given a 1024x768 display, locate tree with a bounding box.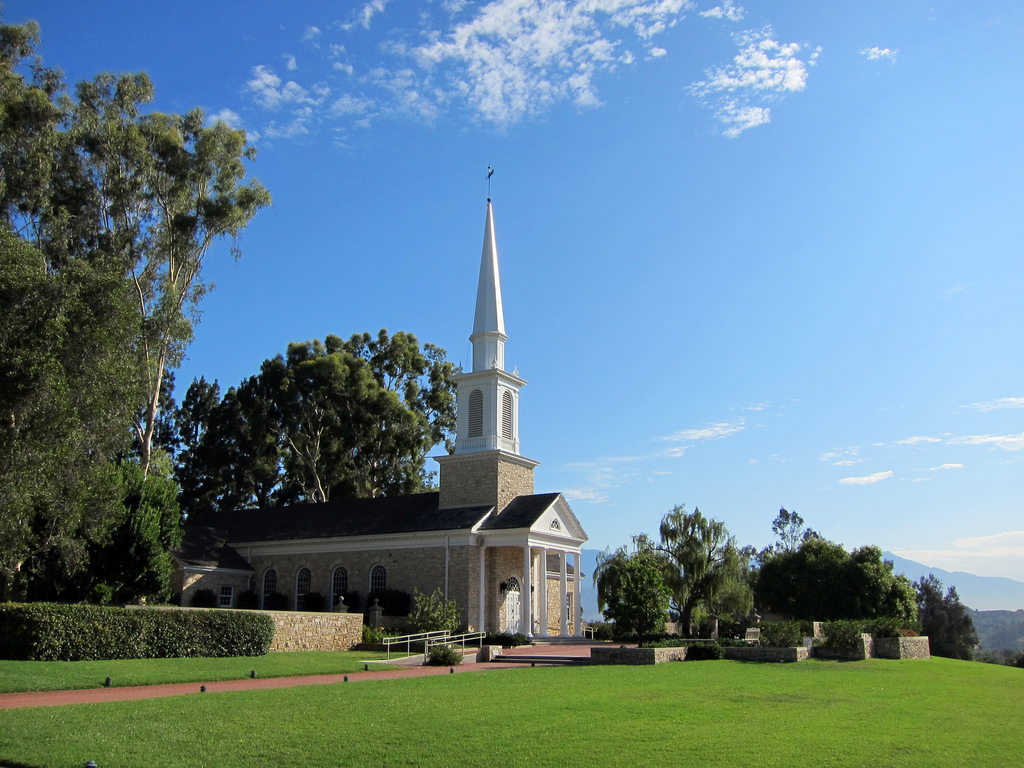
Located: x1=0 y1=27 x2=152 y2=604.
